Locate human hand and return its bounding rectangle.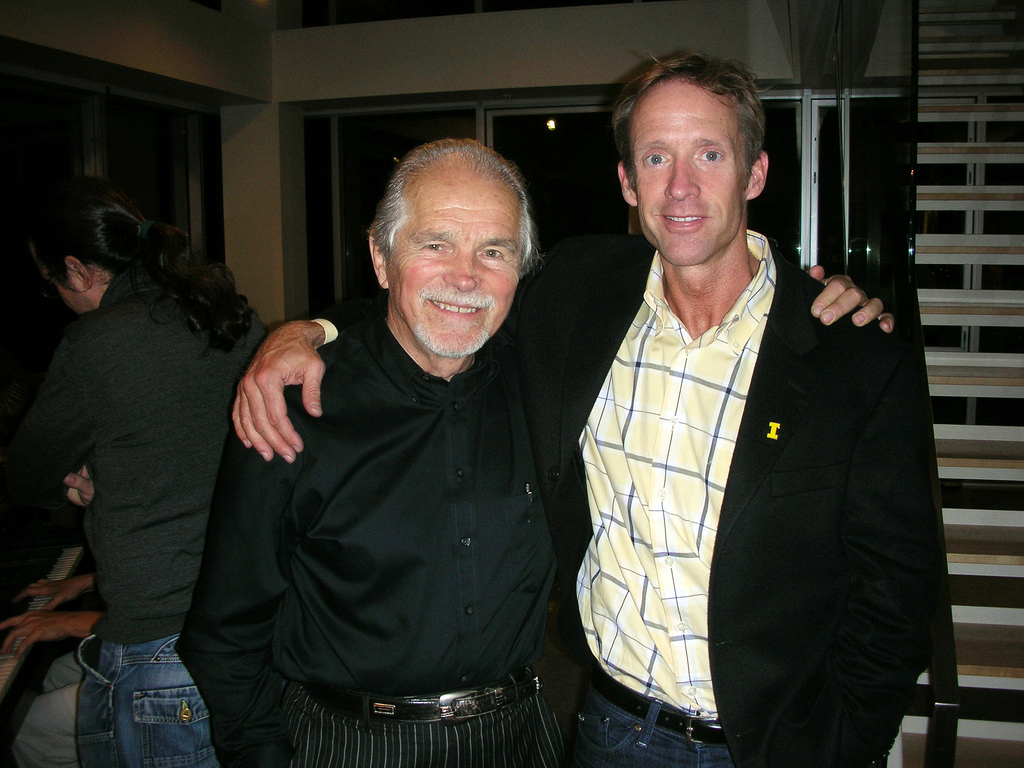
locate(0, 610, 82, 663).
